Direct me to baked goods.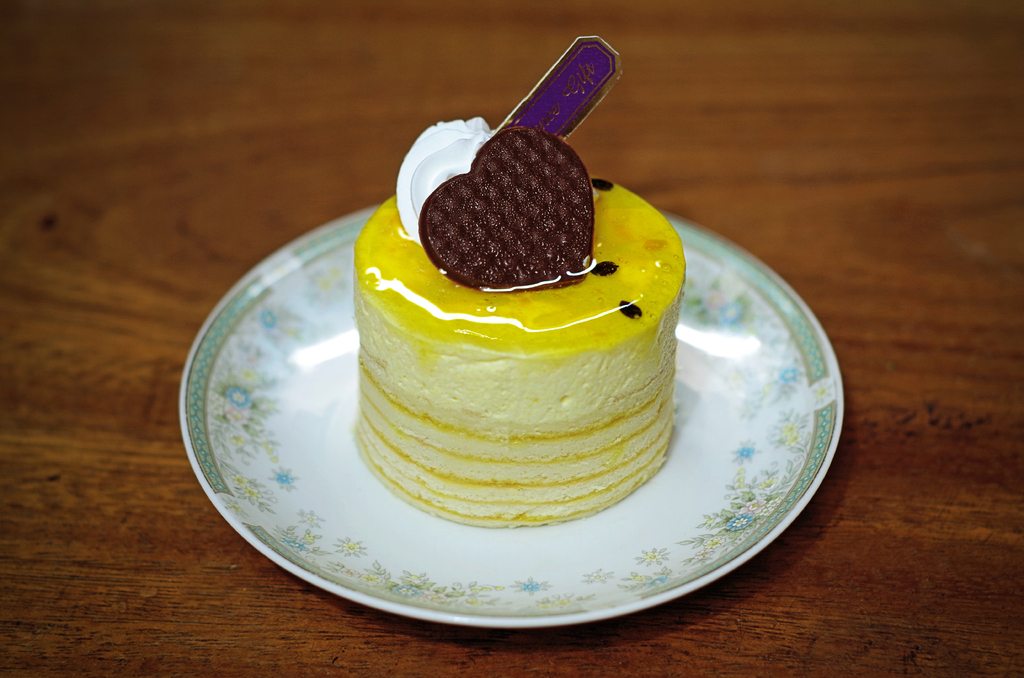
Direction: rect(356, 177, 689, 525).
